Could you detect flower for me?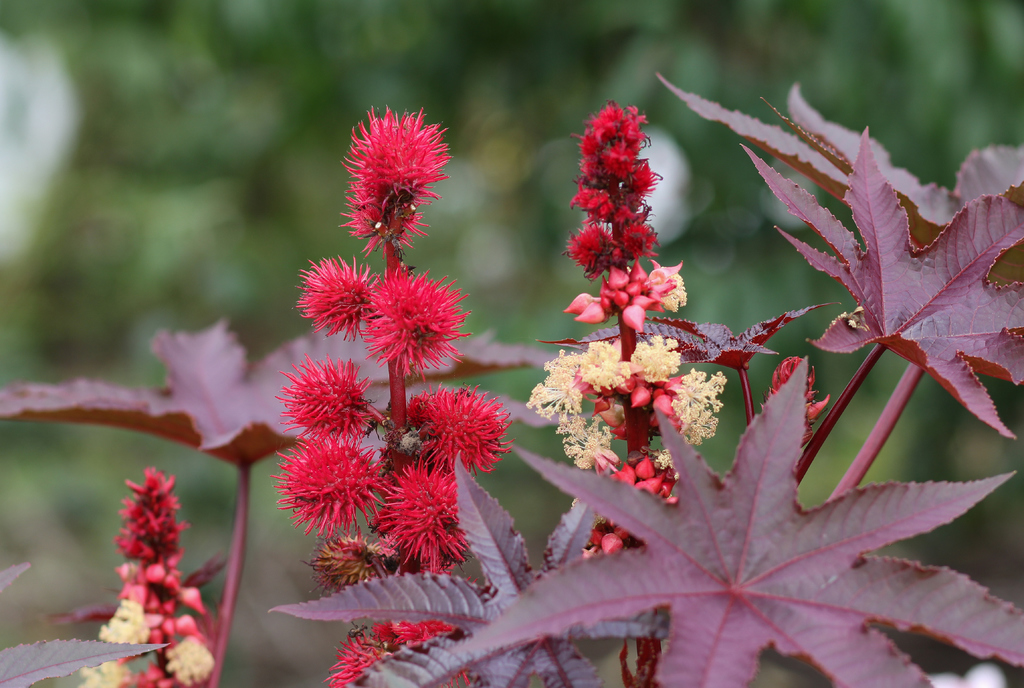
Detection result: [762, 352, 824, 454].
